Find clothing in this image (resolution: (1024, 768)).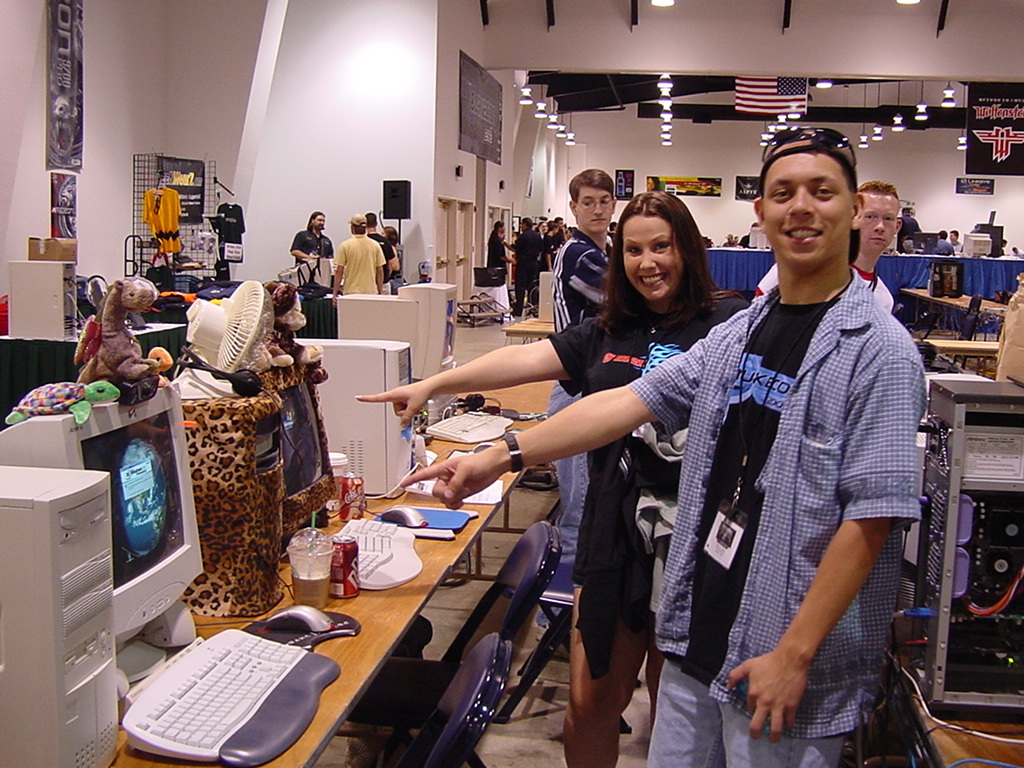
box(1001, 246, 1005, 256).
